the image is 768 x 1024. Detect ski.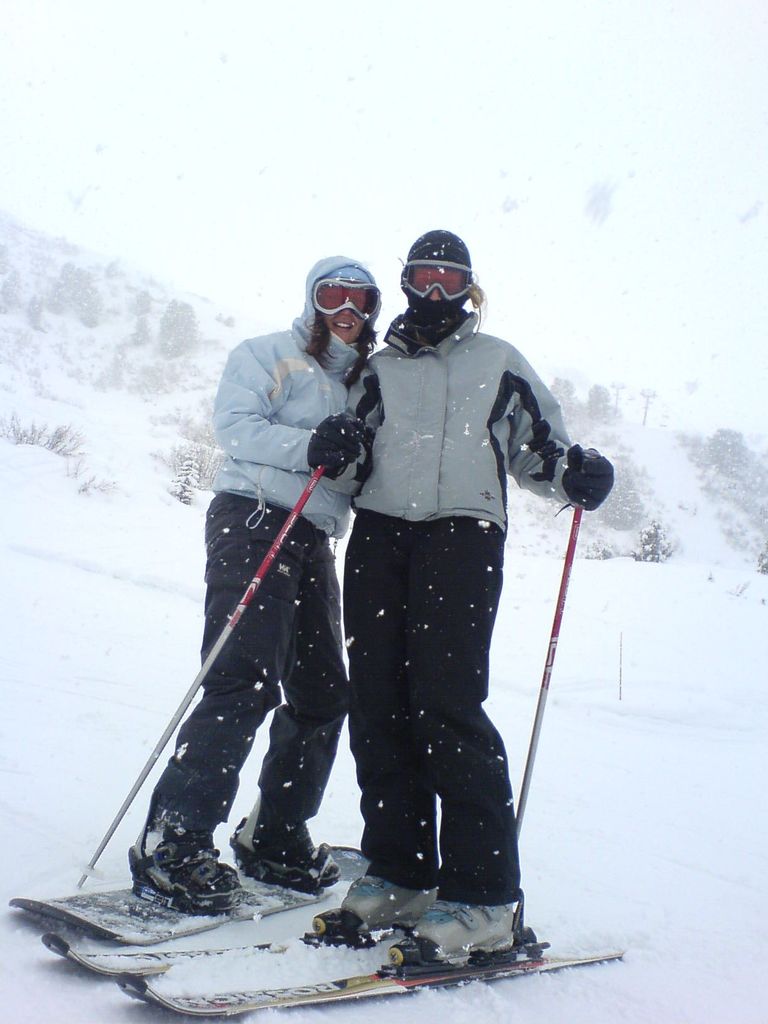
Detection: (x1=105, y1=923, x2=634, y2=1023).
